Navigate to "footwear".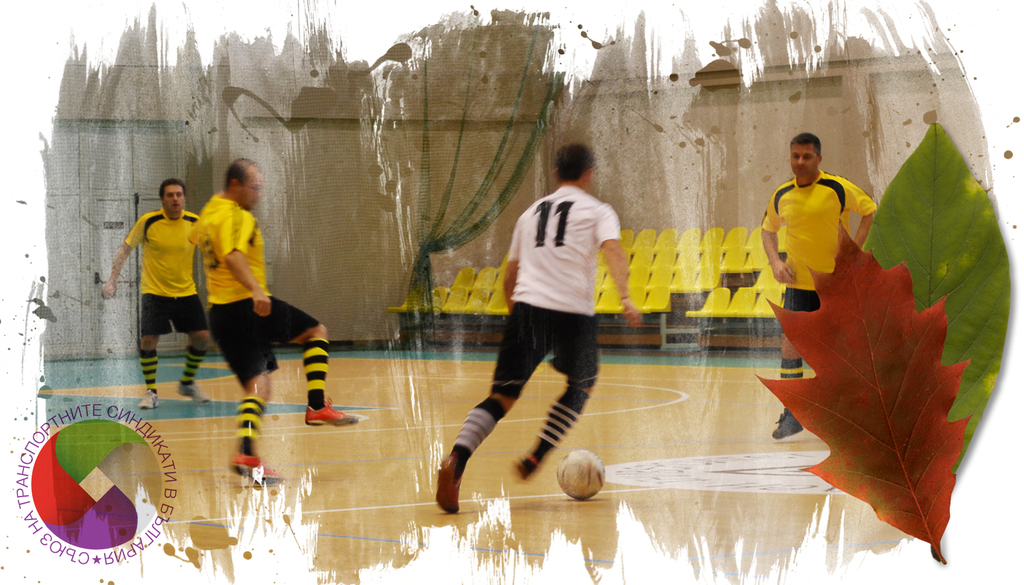
Navigation target: x1=176 y1=381 x2=212 y2=405.
